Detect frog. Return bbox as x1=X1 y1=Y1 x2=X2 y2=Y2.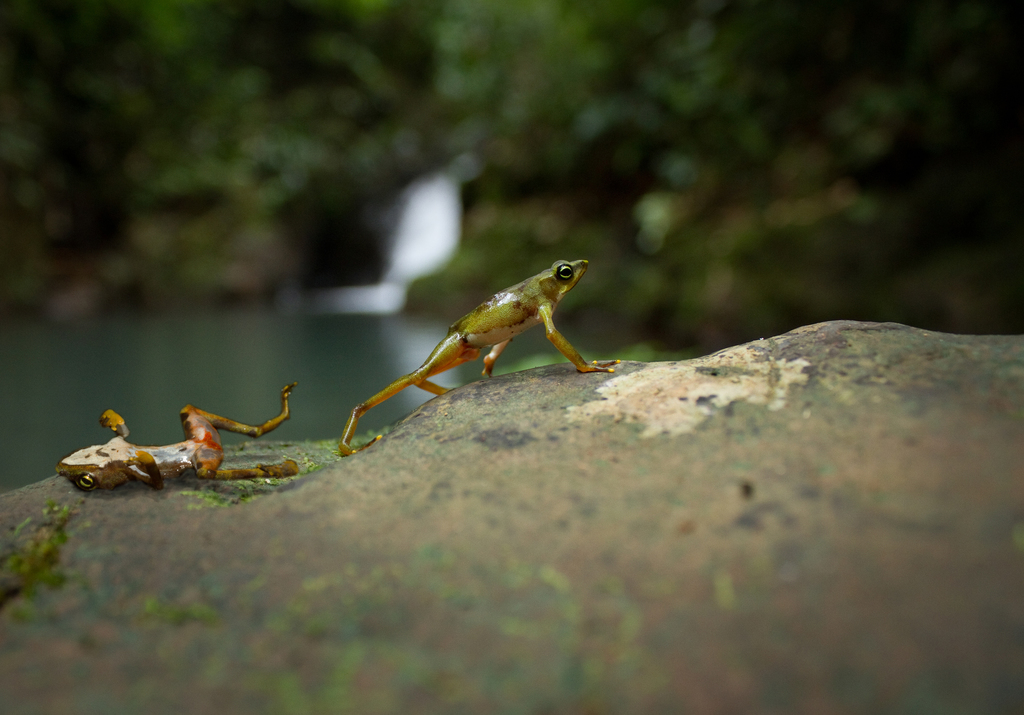
x1=337 y1=259 x2=628 y2=457.
